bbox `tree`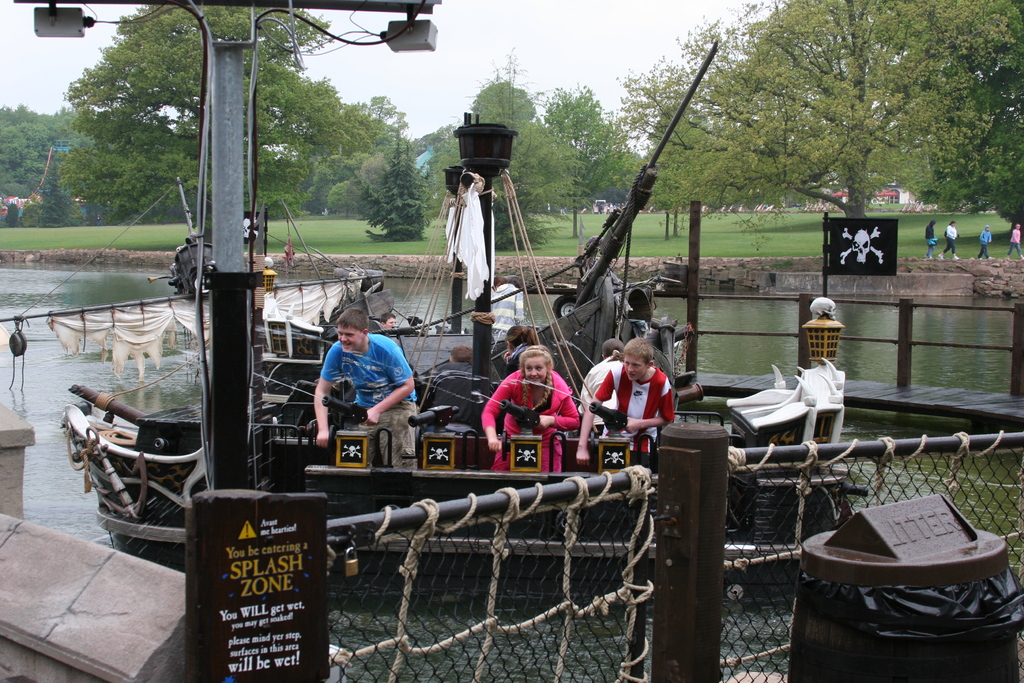
[left=59, top=0, right=362, bottom=223]
